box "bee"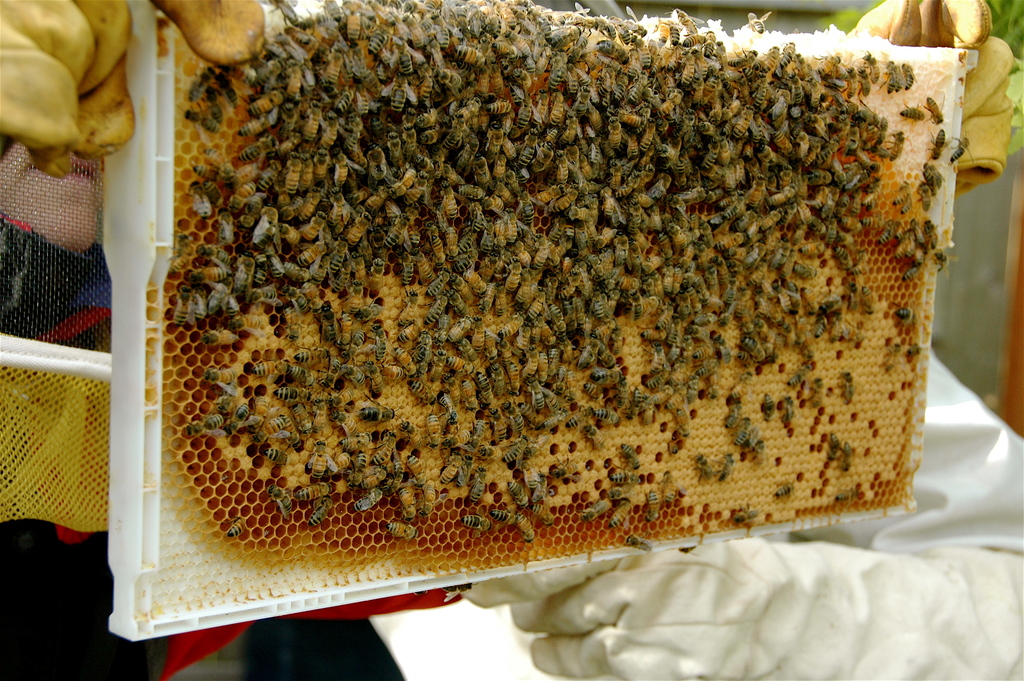
Rect(900, 104, 929, 126)
